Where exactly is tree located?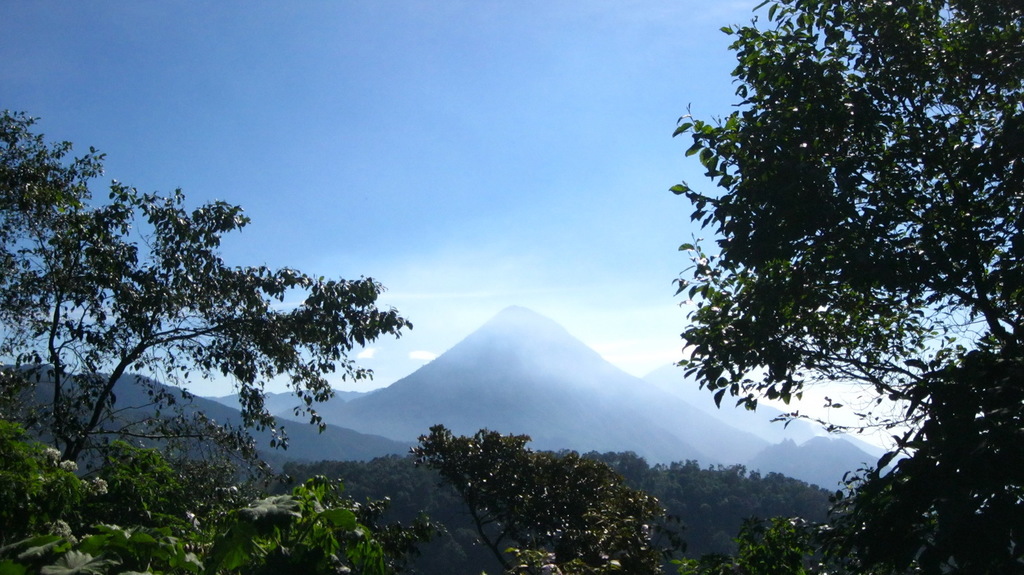
Its bounding box is locate(410, 424, 676, 574).
